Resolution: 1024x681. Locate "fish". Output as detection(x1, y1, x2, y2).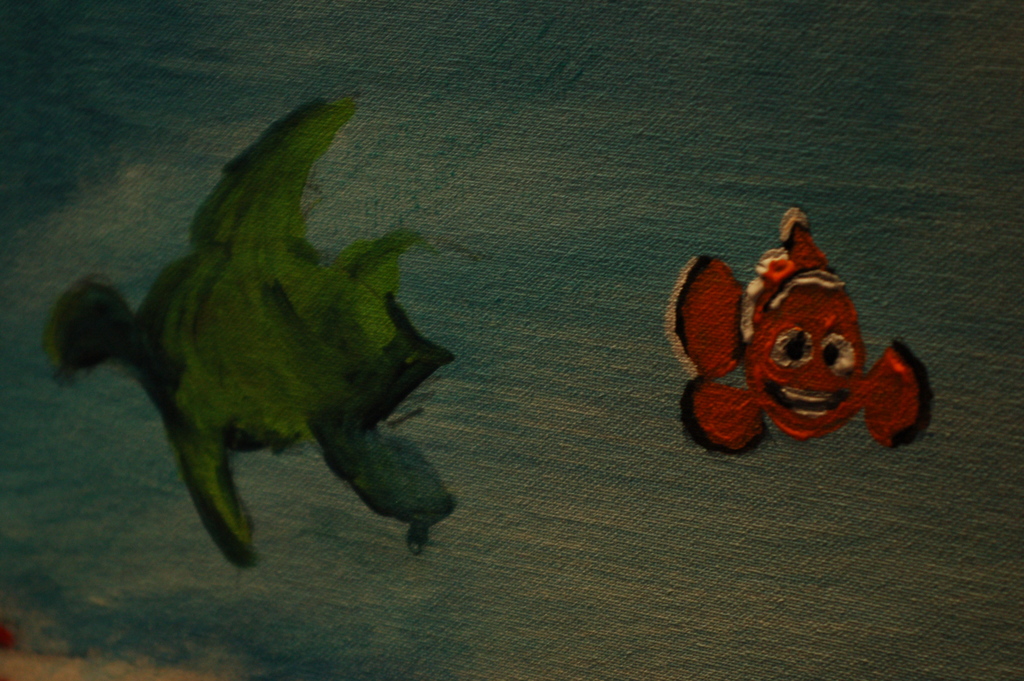
detection(664, 210, 927, 459).
